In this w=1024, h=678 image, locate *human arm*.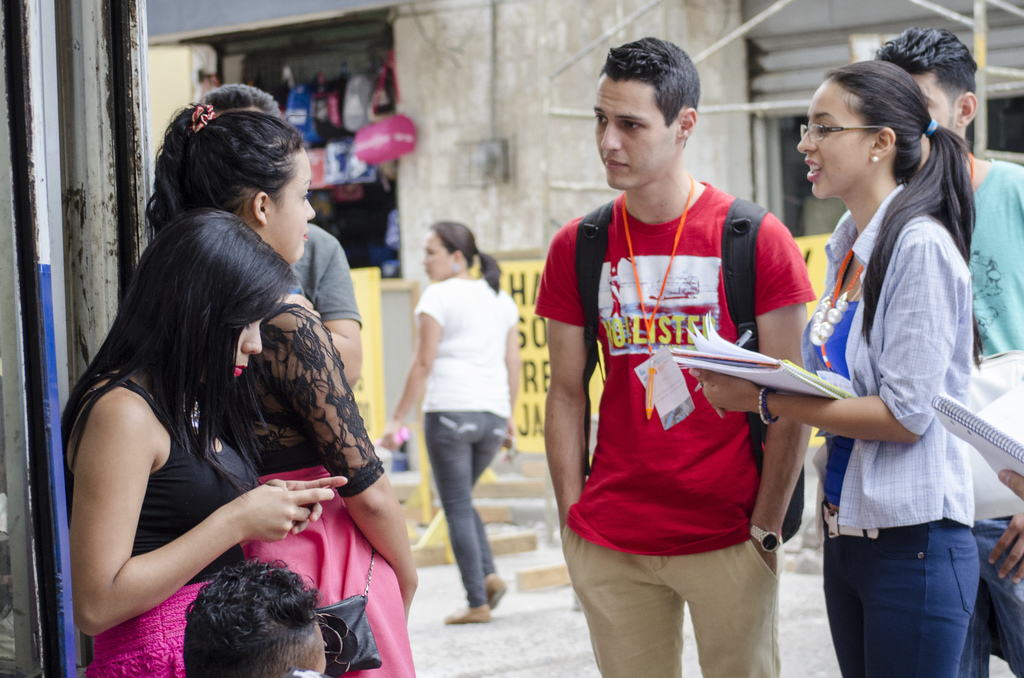
Bounding box: Rect(268, 302, 422, 622).
